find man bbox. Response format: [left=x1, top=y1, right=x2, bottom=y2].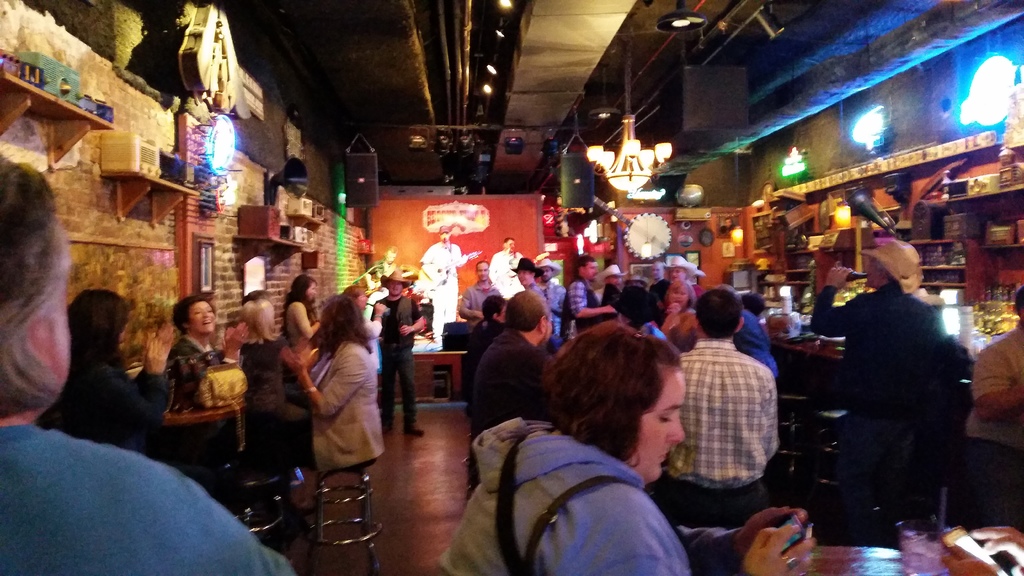
[left=534, top=260, right=568, bottom=341].
